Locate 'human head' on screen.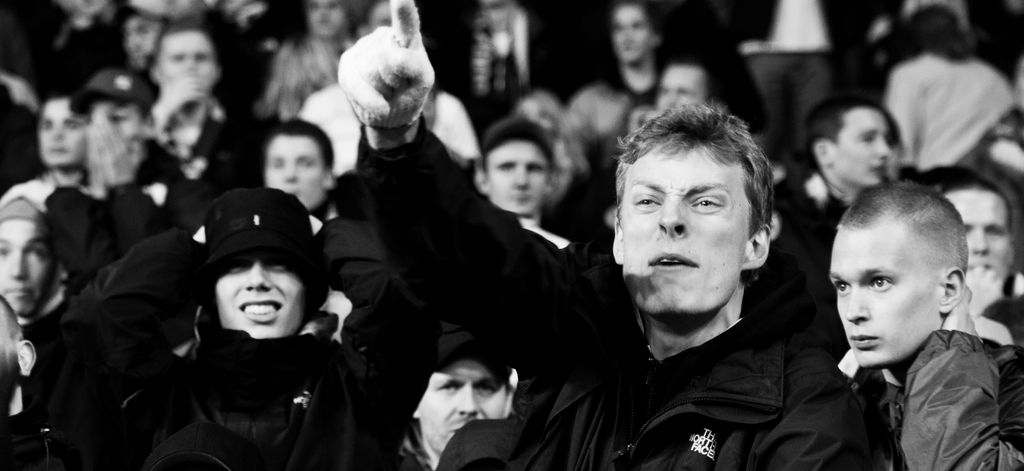
On screen at locate(35, 90, 86, 168).
